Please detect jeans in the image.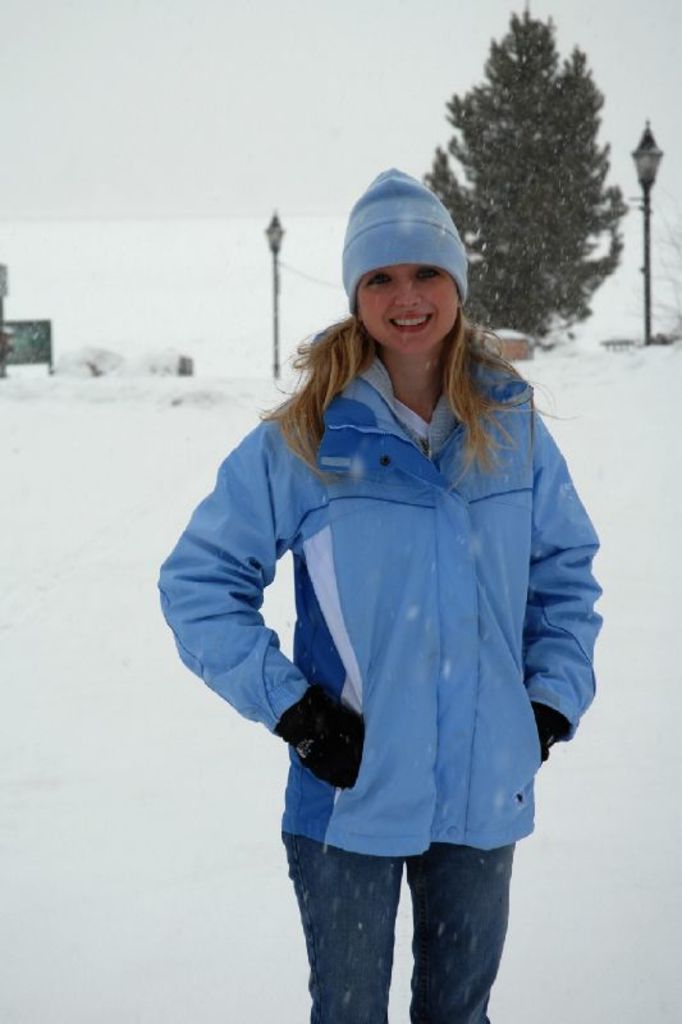
(x1=282, y1=836, x2=514, y2=1023).
